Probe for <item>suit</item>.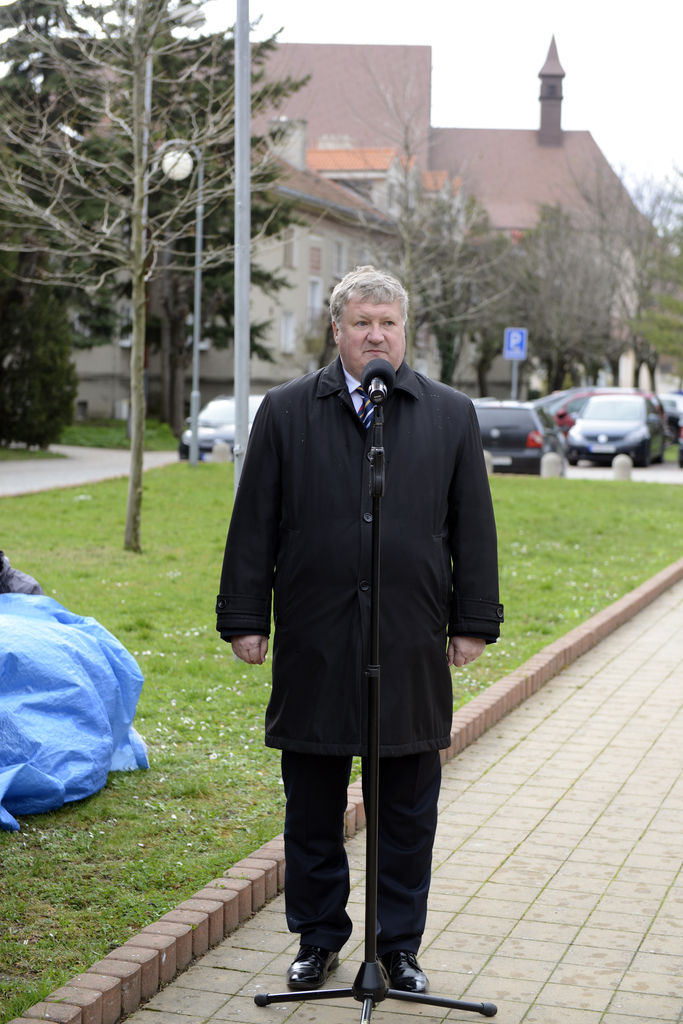
Probe result: (x1=224, y1=243, x2=502, y2=882).
